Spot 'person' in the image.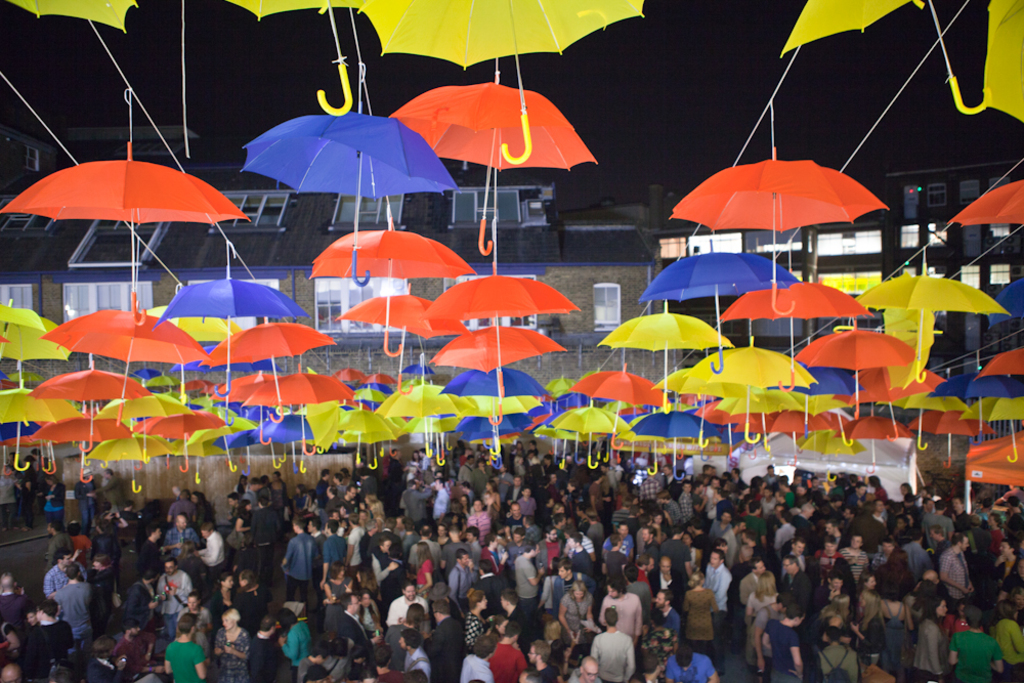
'person' found at (left=416, top=447, right=431, bottom=472).
